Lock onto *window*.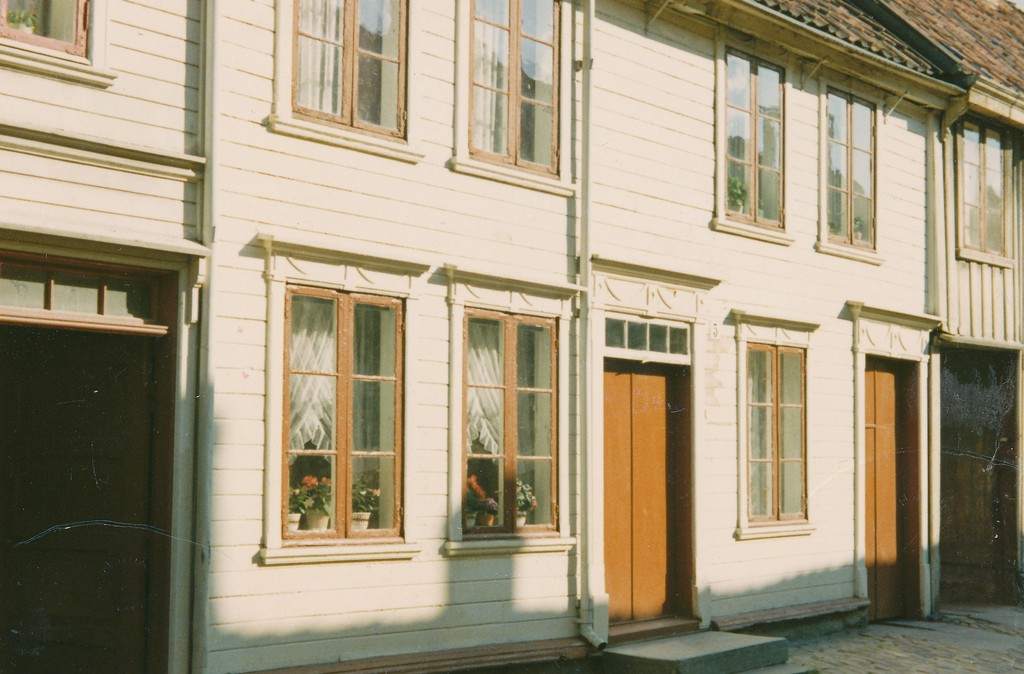
Locked: 714 42 795 245.
